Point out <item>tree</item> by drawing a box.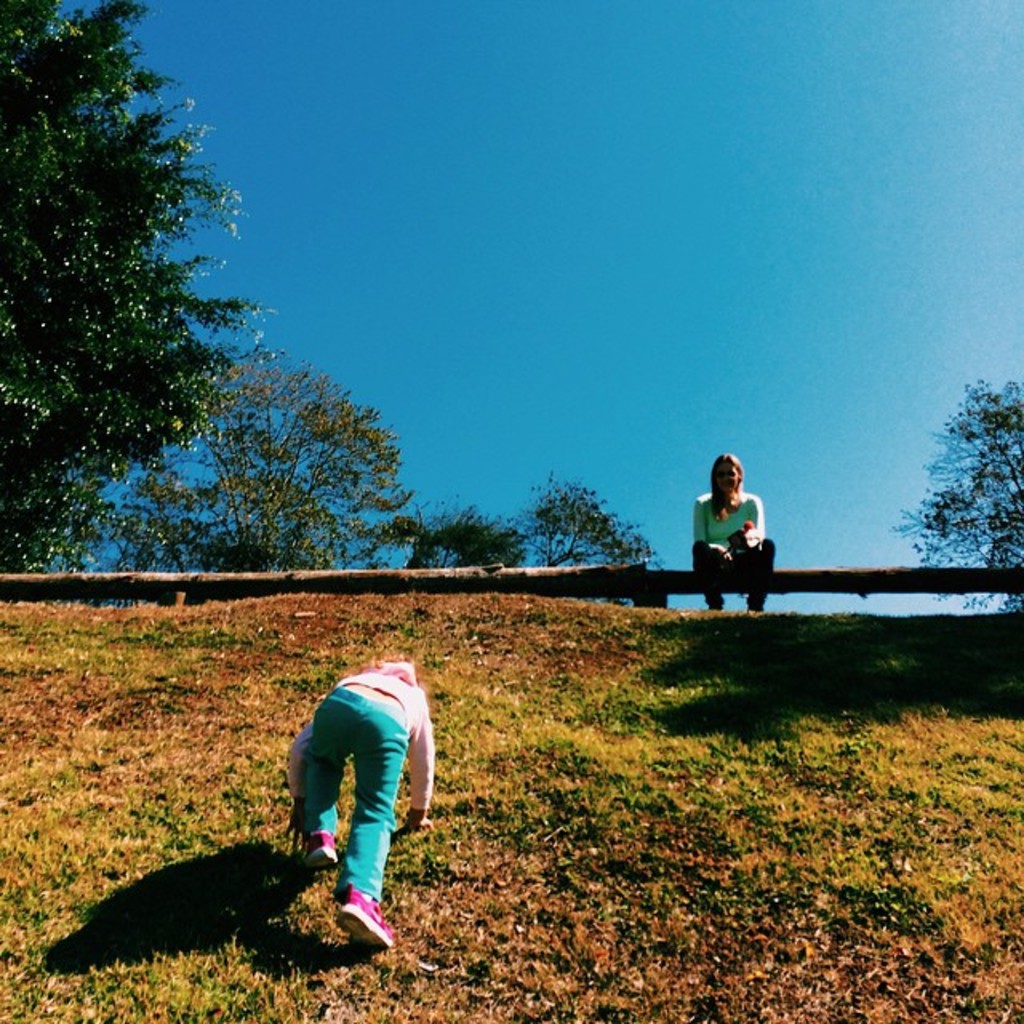
detection(896, 379, 1022, 600).
